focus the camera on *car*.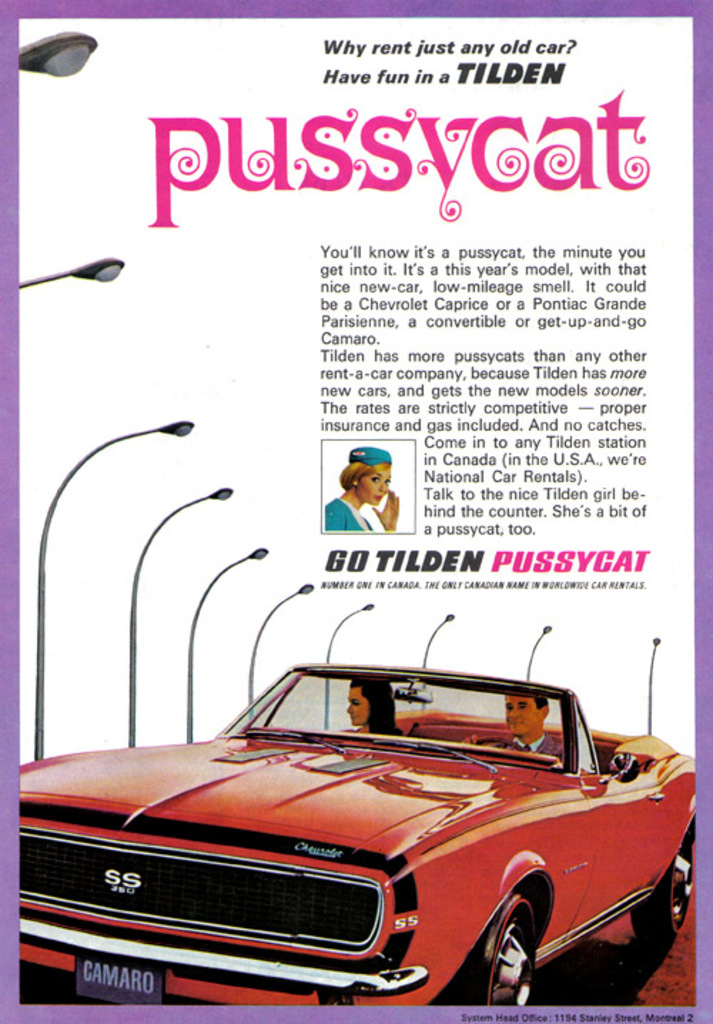
Focus region: (20,660,700,1007).
